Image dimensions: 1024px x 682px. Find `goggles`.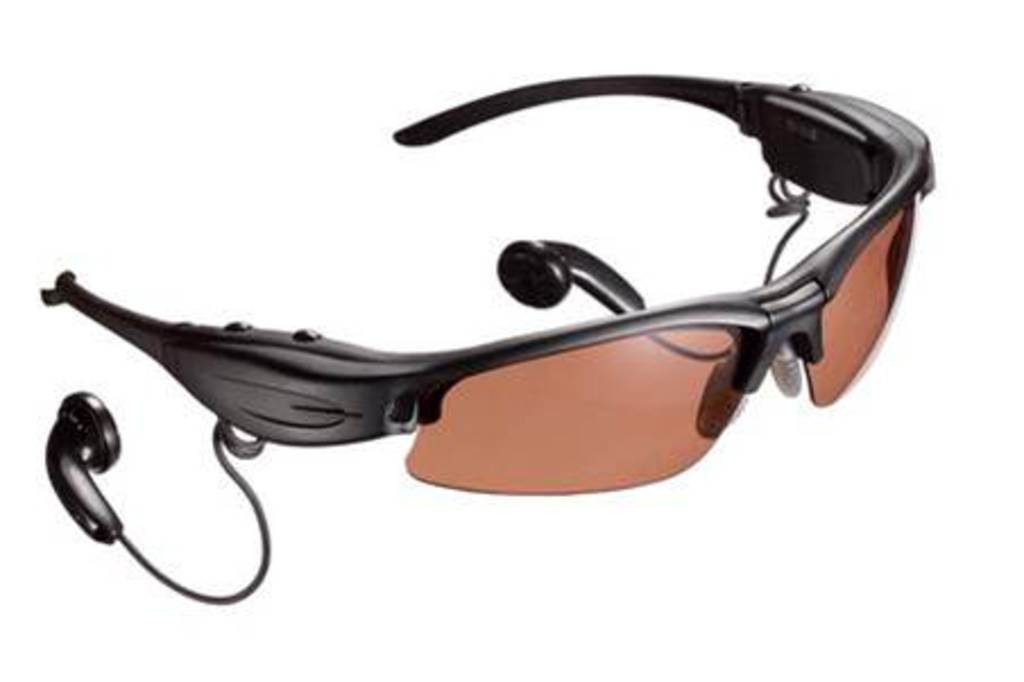
{"left": 36, "top": 66, "right": 938, "bottom": 496}.
